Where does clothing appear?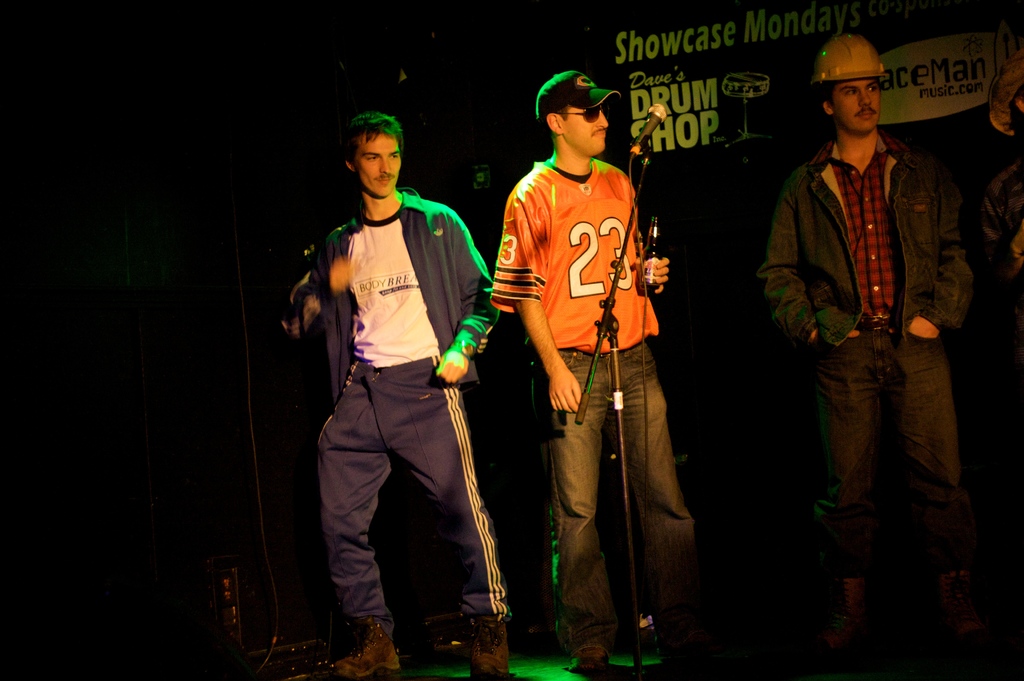
Appears at 486, 158, 723, 663.
